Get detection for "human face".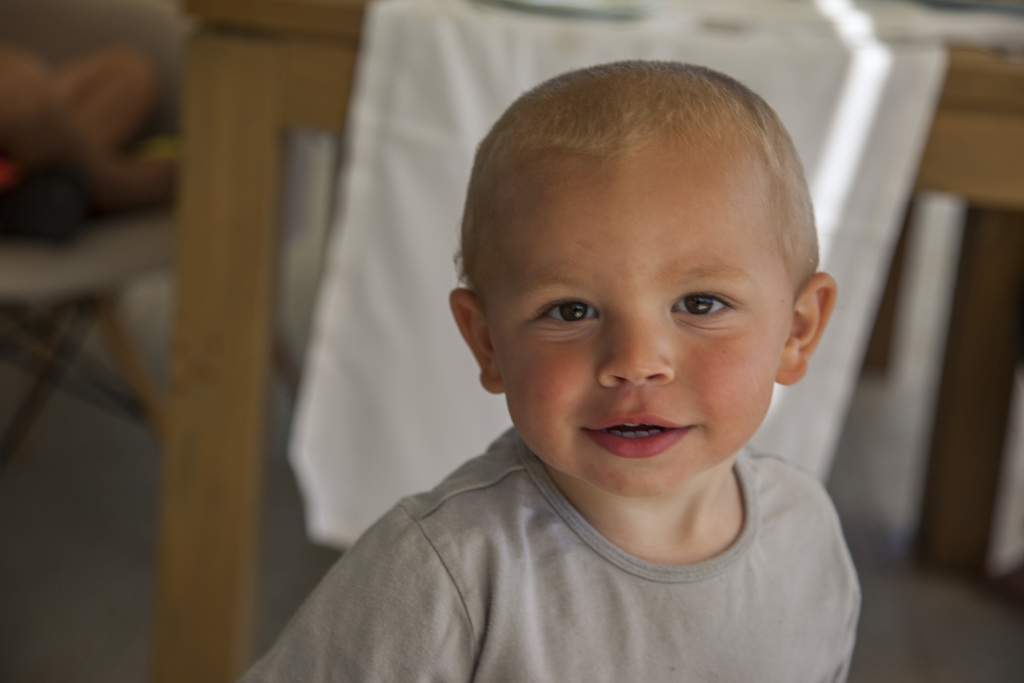
Detection: region(489, 152, 792, 500).
